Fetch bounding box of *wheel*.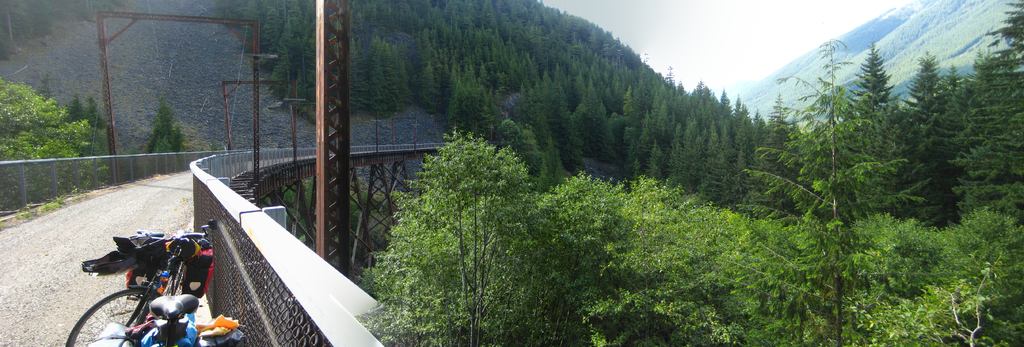
Bbox: (63, 288, 159, 346).
